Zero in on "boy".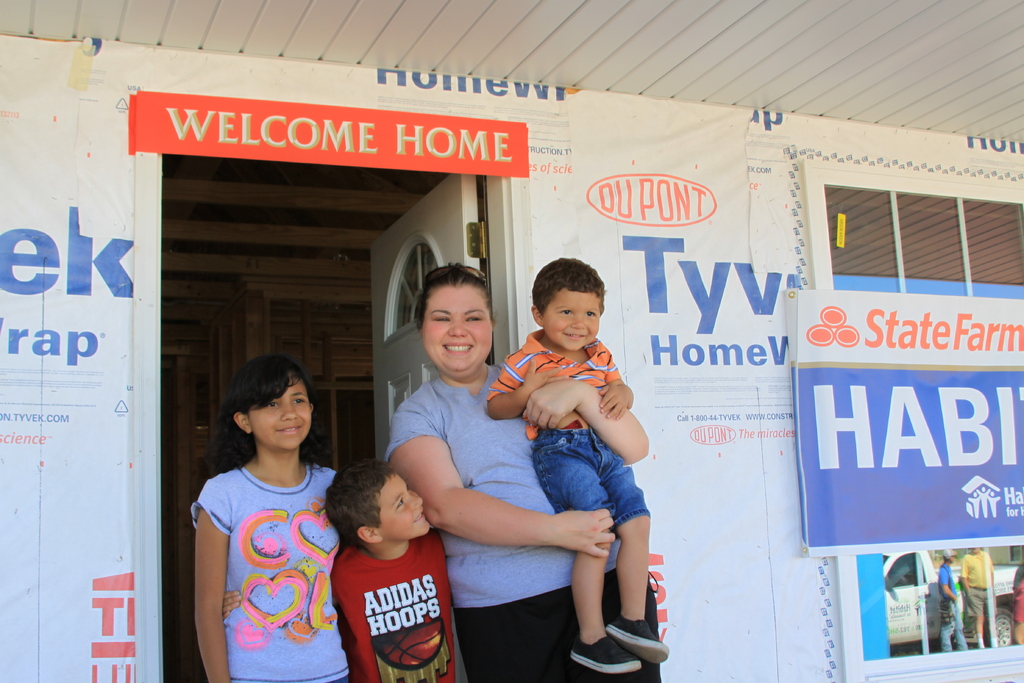
Zeroed in: bbox=[320, 464, 464, 682].
